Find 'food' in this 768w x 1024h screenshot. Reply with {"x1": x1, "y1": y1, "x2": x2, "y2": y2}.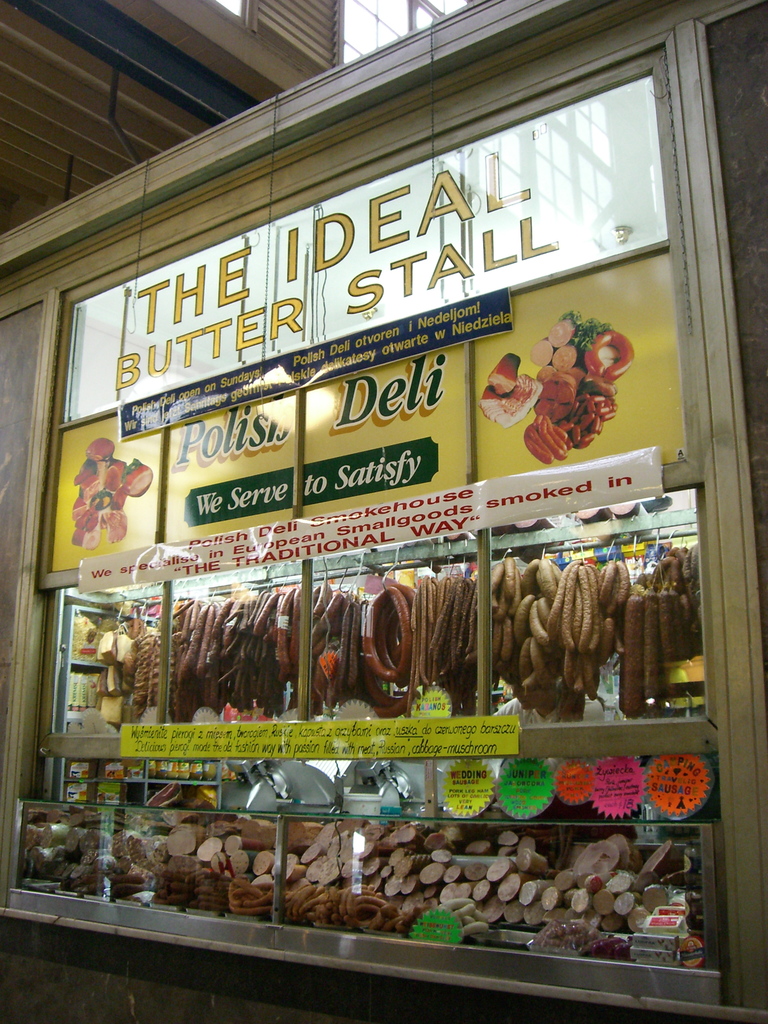
{"x1": 574, "y1": 506, "x2": 621, "y2": 541}.
